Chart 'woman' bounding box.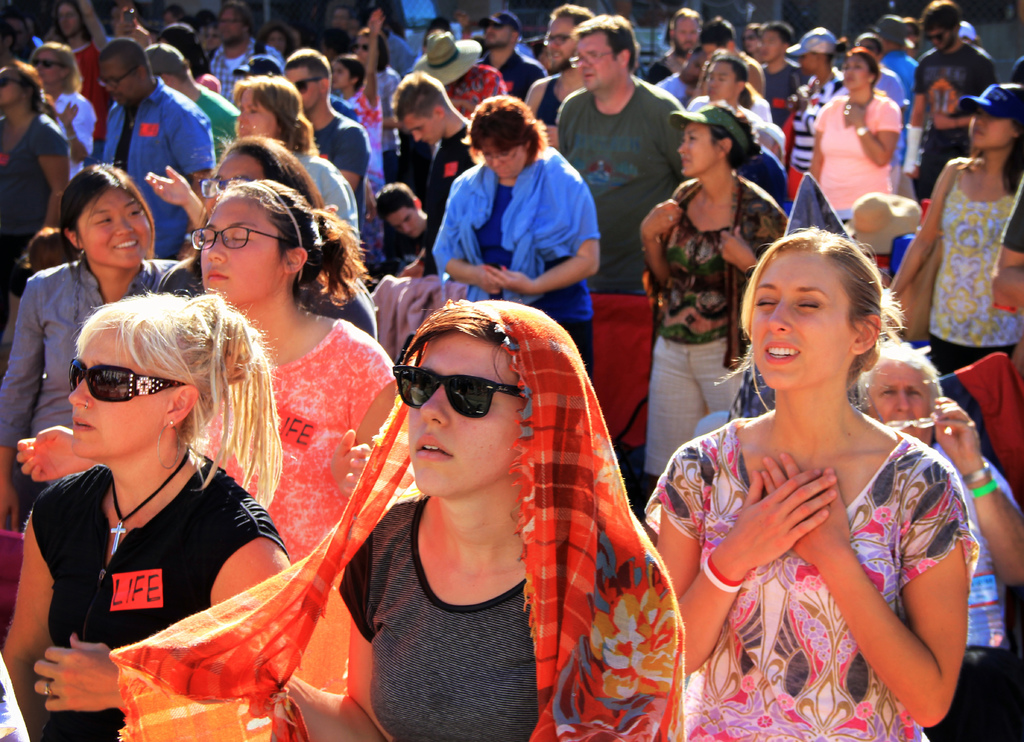
Charted: box(643, 106, 787, 483).
